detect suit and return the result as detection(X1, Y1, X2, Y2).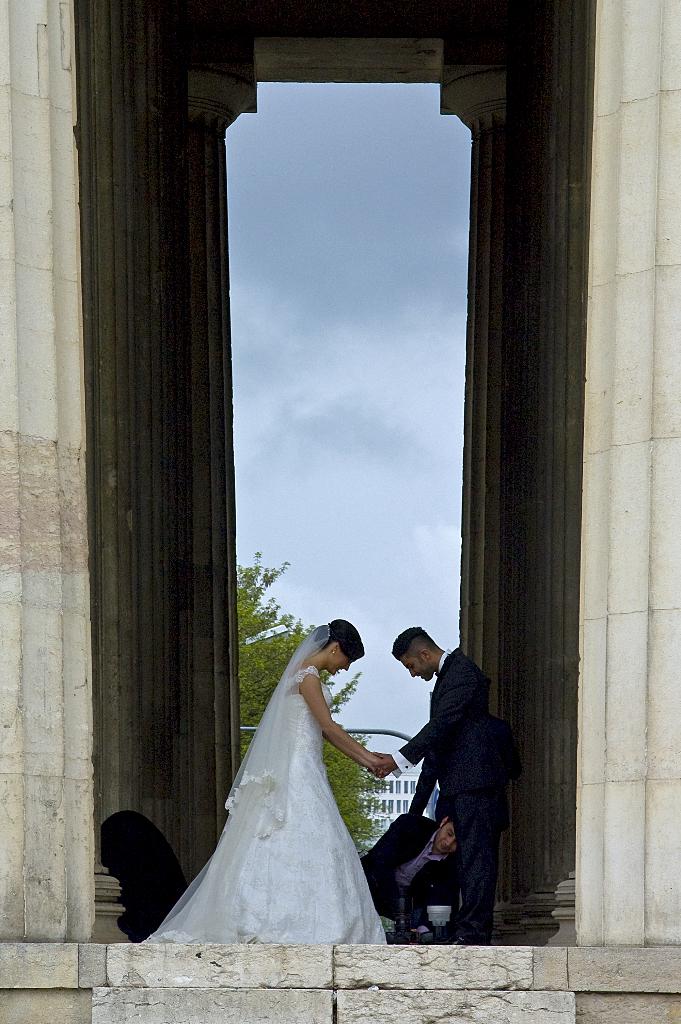
detection(386, 661, 516, 922).
